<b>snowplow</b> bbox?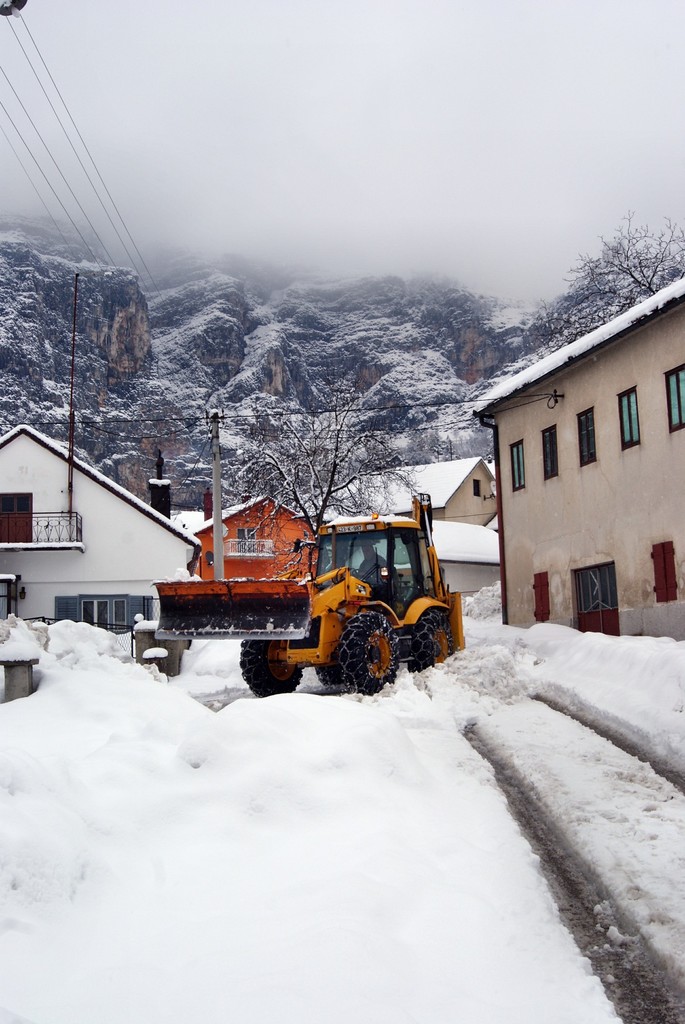
155 489 468 701
